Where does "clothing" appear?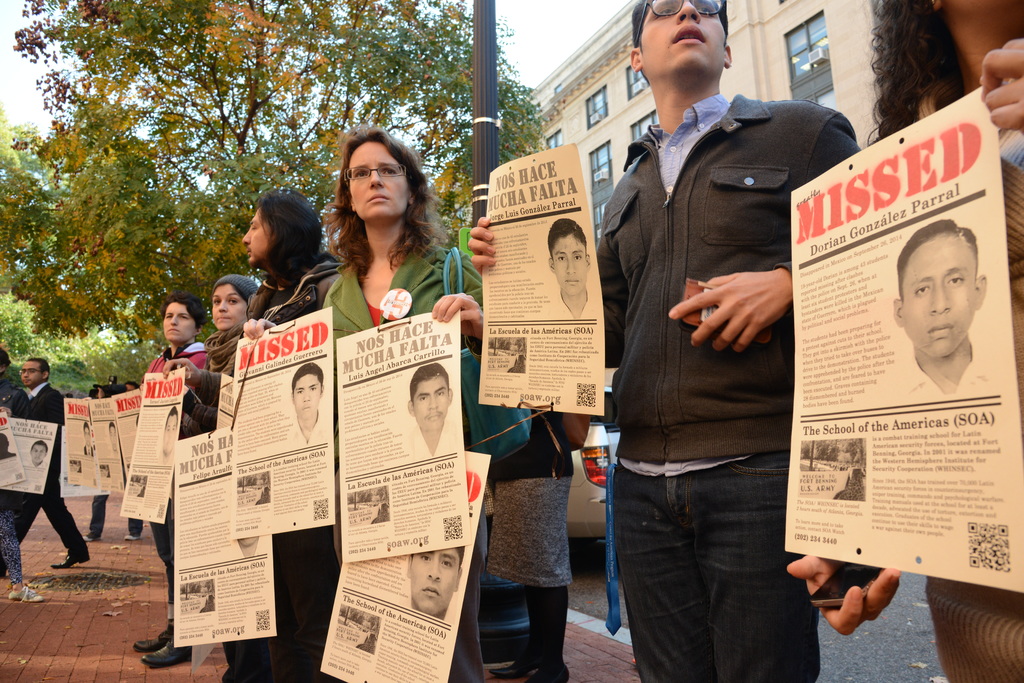
Appears at 195 252 339 682.
